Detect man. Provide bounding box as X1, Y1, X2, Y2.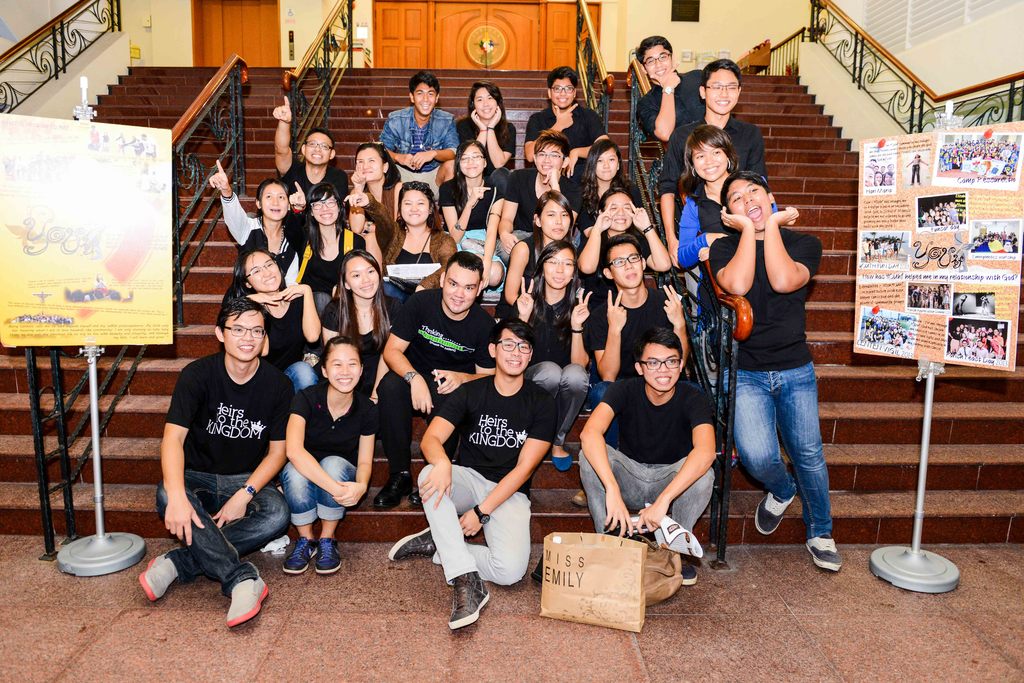
259, 83, 341, 249.
